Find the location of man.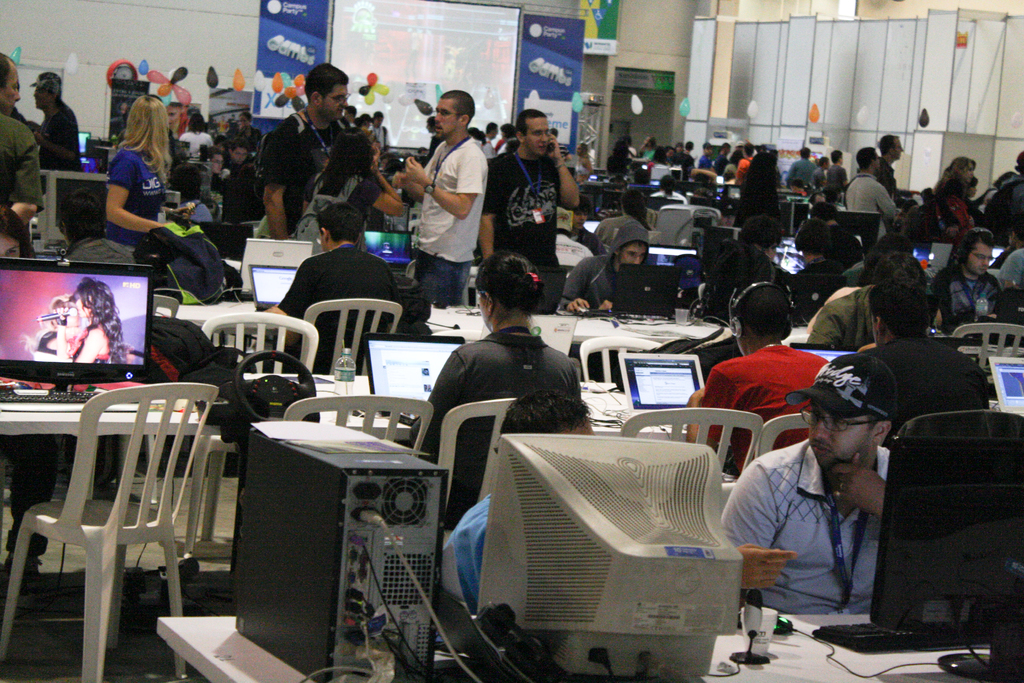
Location: [left=483, top=120, right=499, bottom=140].
